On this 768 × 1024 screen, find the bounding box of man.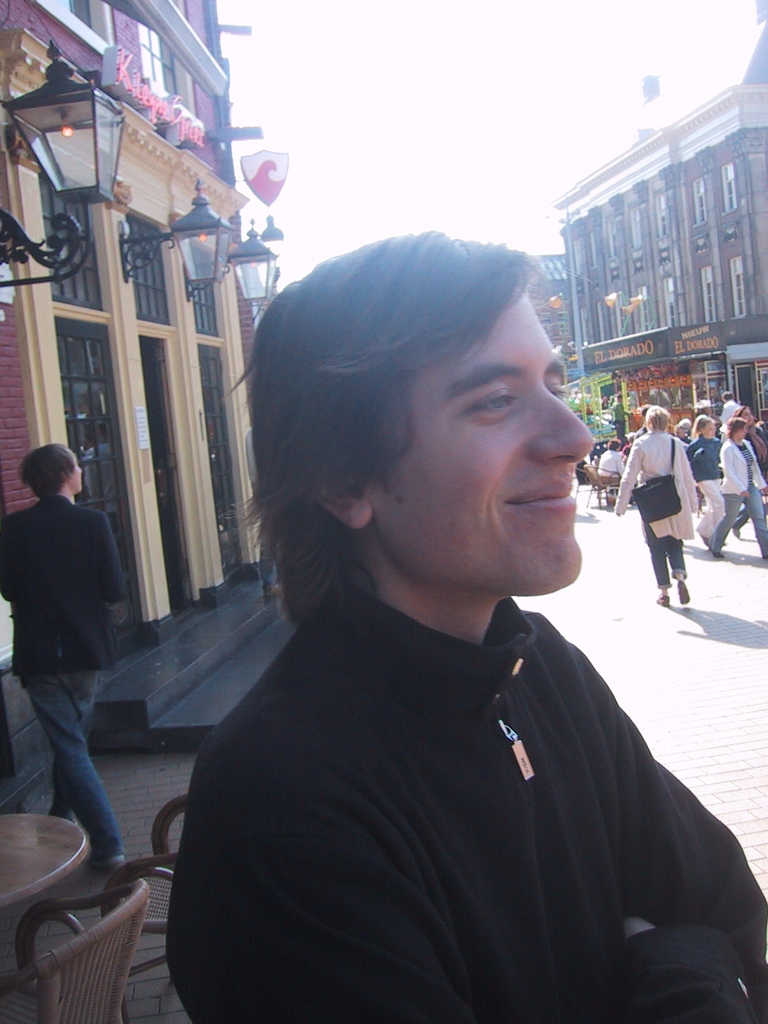
Bounding box: {"x1": 709, "y1": 385, "x2": 738, "y2": 426}.
